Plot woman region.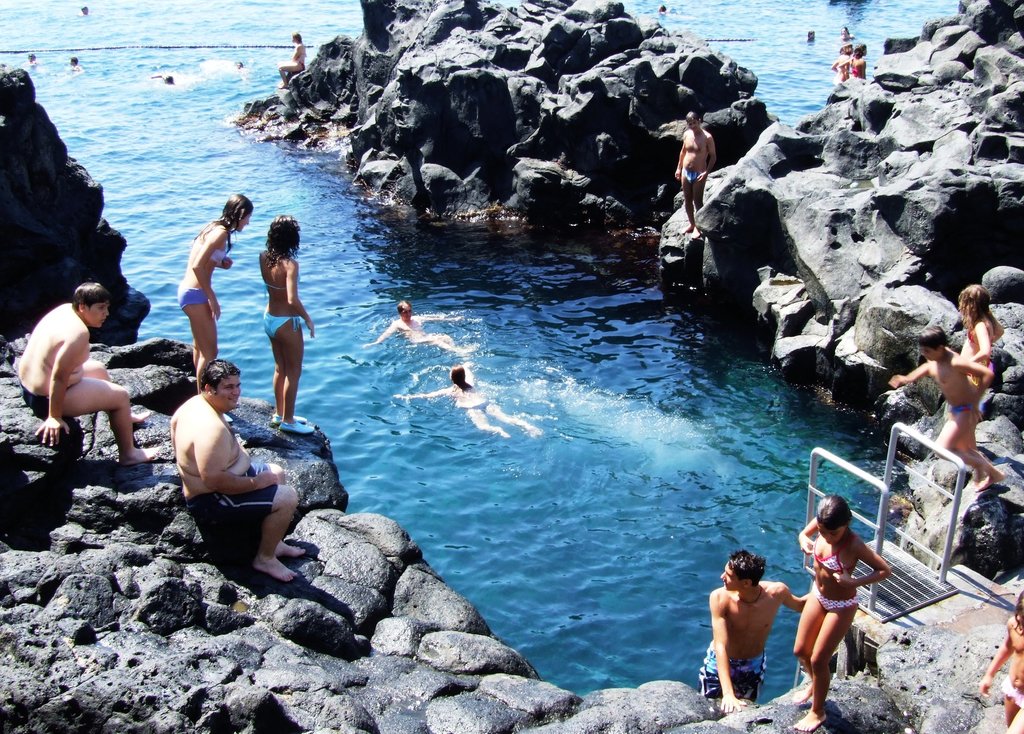
Plotted at {"left": 789, "top": 502, "right": 882, "bottom": 717}.
